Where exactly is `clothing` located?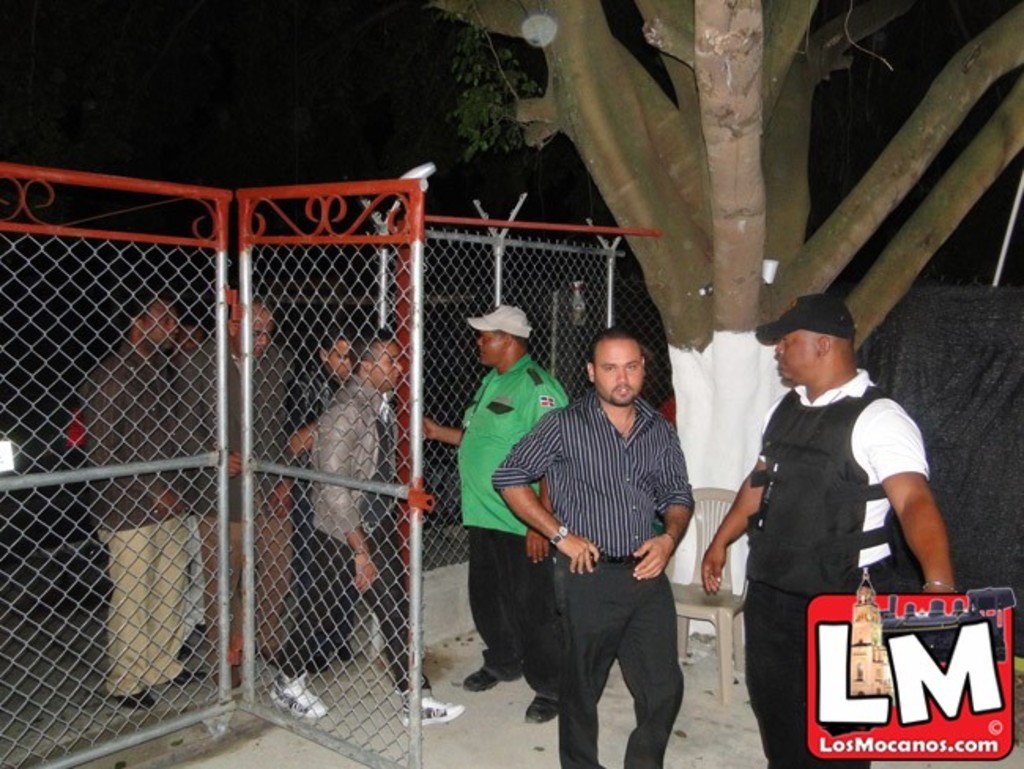
Its bounding box is rect(107, 514, 184, 700).
